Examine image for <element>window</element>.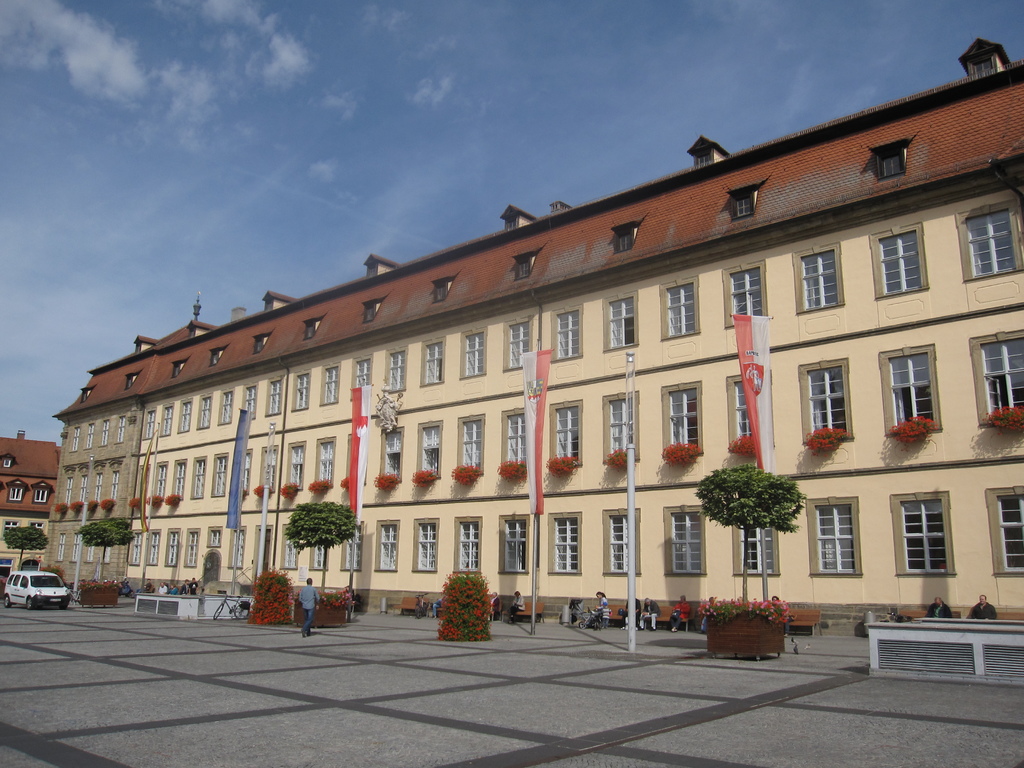
Examination result: {"x1": 619, "y1": 230, "x2": 634, "y2": 250}.
